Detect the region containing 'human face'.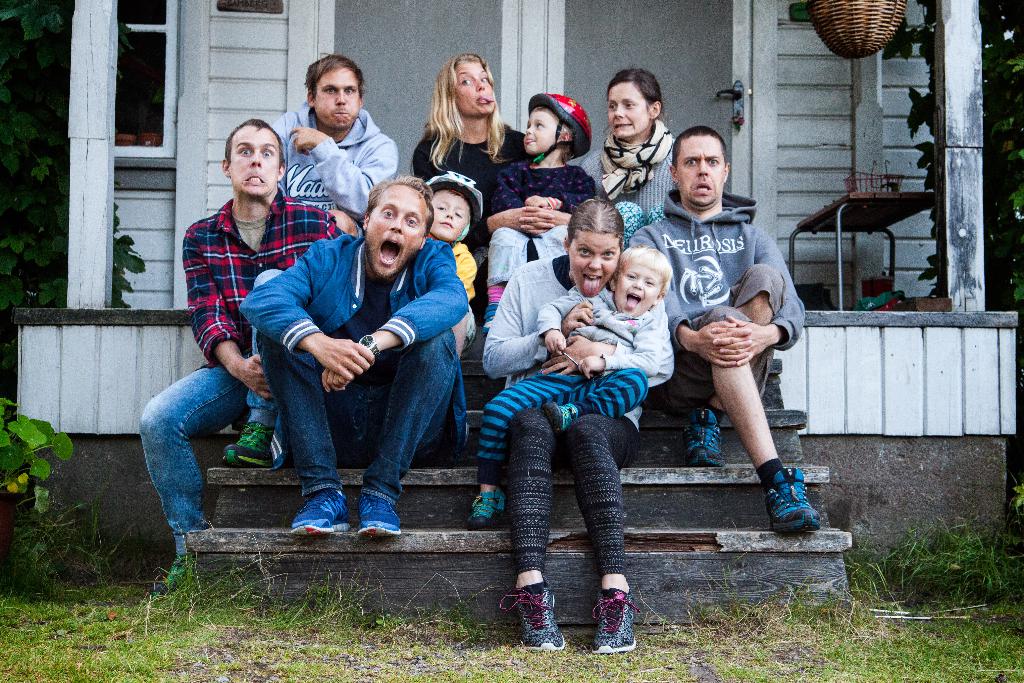
locate(614, 267, 662, 313).
